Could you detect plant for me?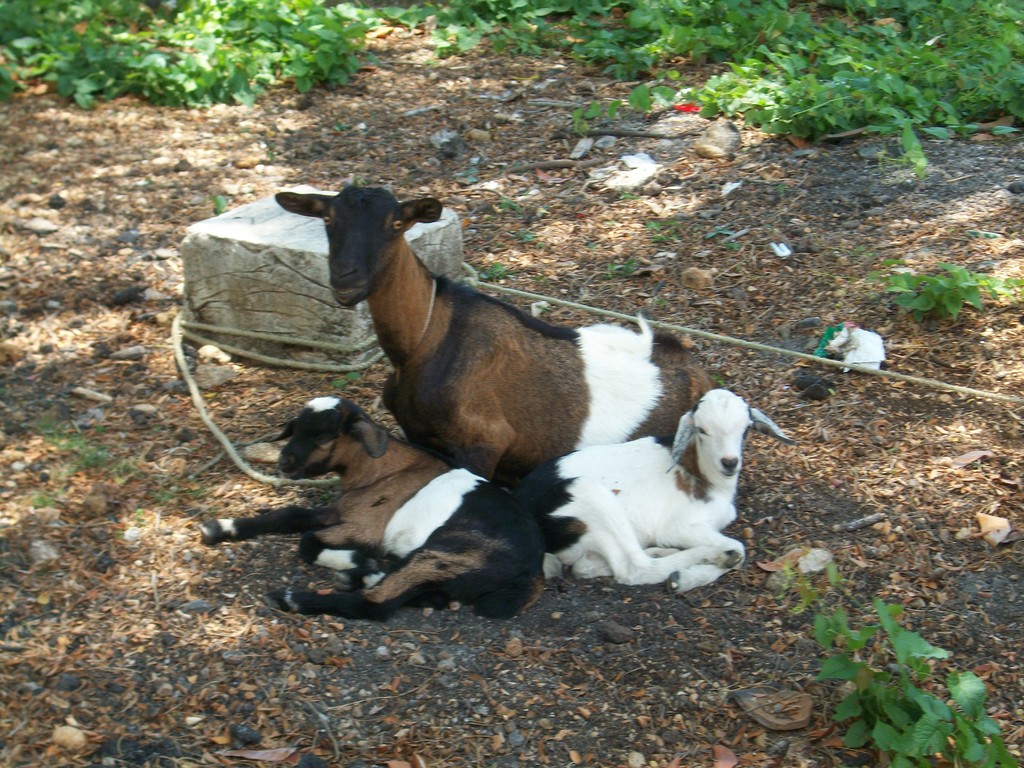
Detection result: region(863, 250, 877, 257).
